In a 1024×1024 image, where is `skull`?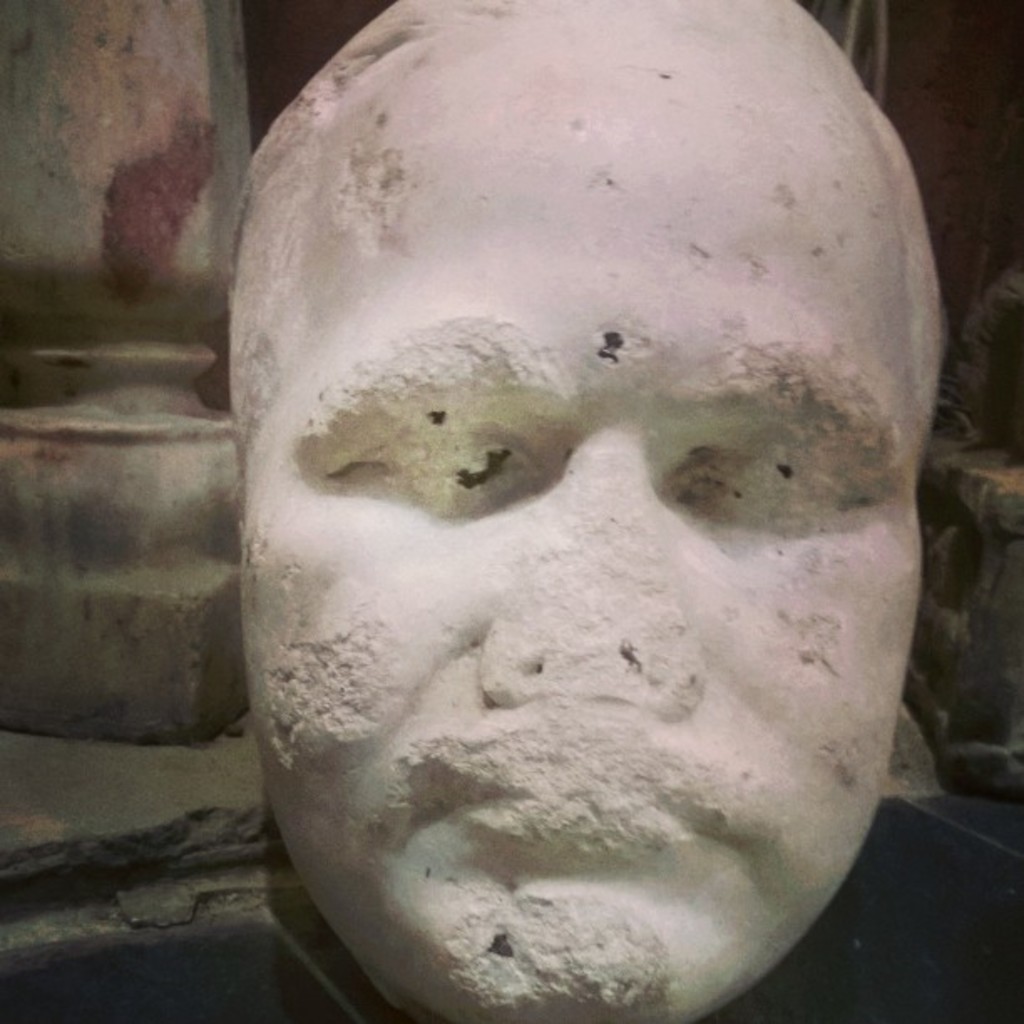
{"x1": 228, "y1": 0, "x2": 945, "y2": 1022}.
